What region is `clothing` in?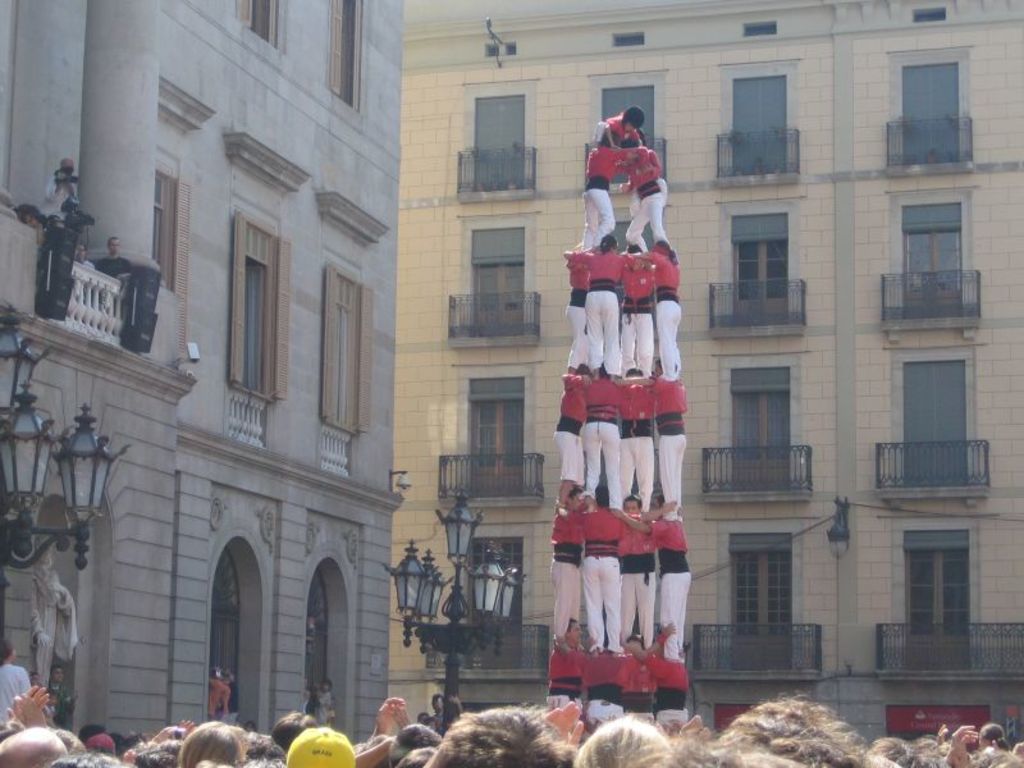
select_region(45, 173, 74, 202).
